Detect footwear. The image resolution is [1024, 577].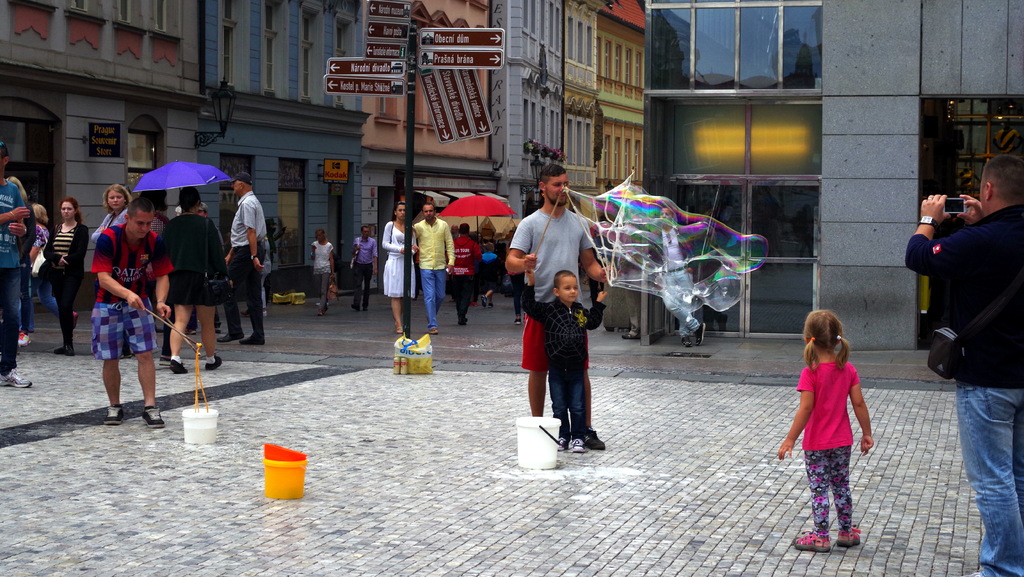
bbox=[468, 299, 475, 304].
